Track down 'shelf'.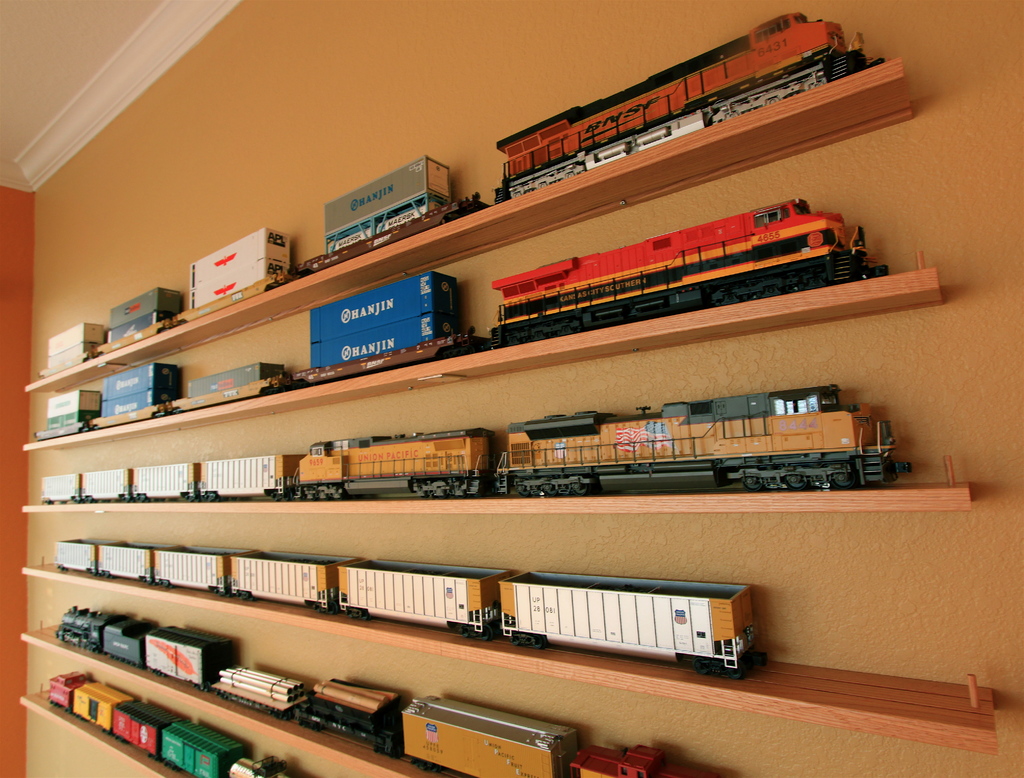
Tracked to (left=16, top=557, right=996, bottom=761).
